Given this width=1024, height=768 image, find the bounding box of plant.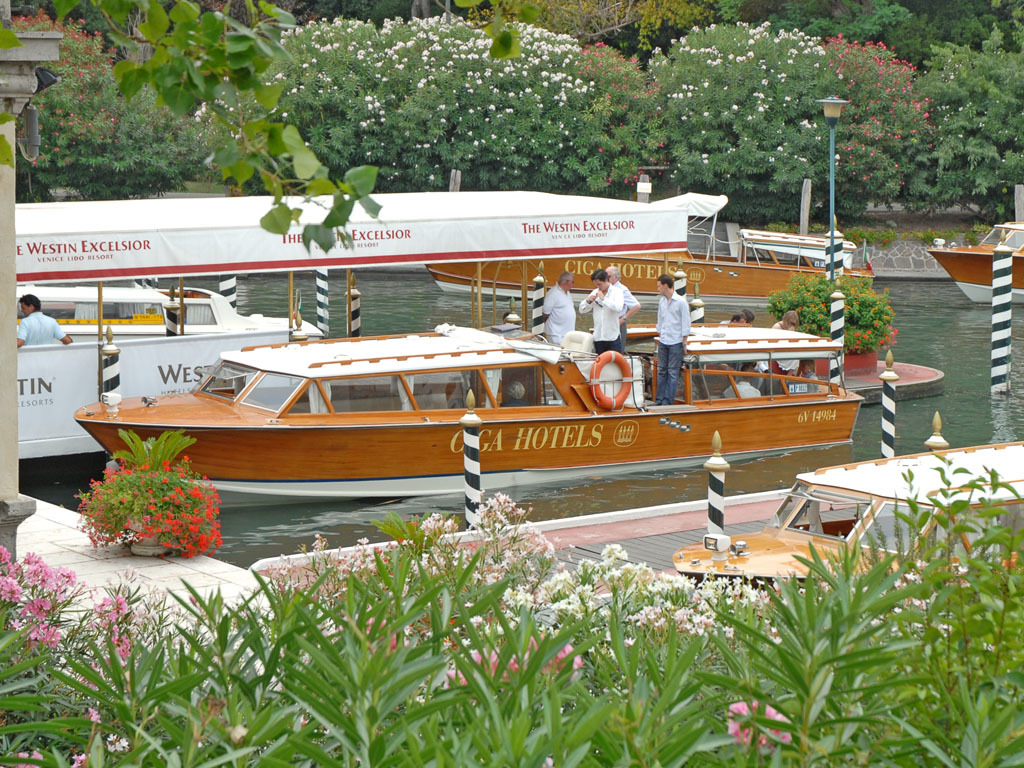
{"left": 72, "top": 422, "right": 233, "bottom": 558}.
